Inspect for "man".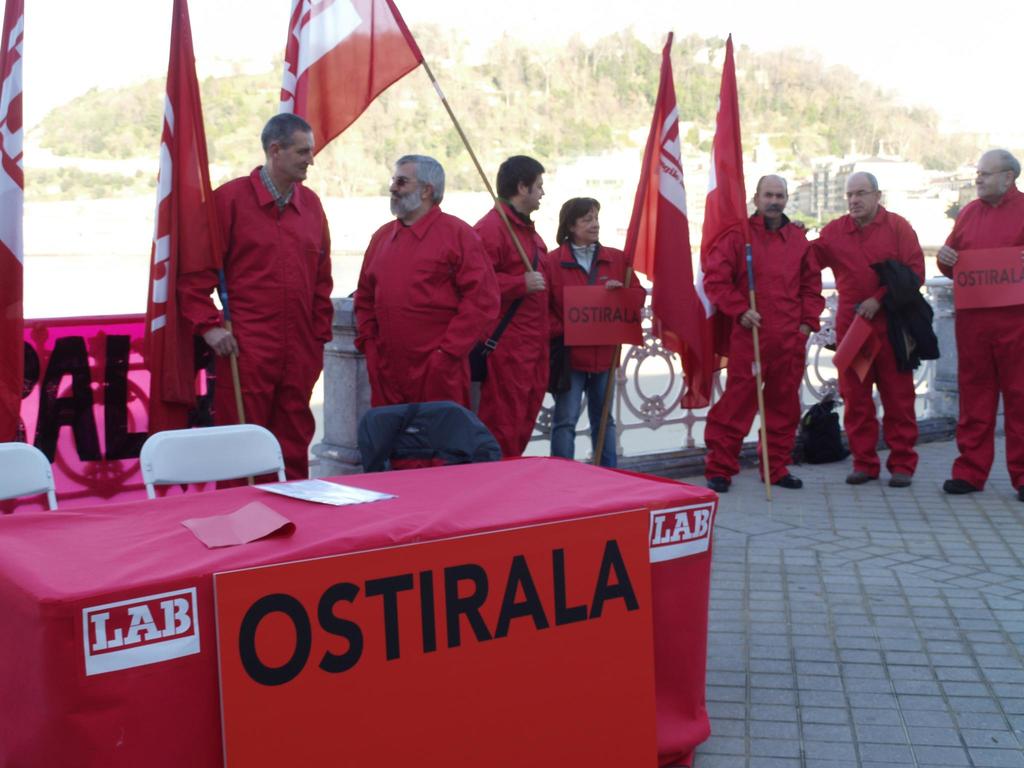
Inspection: (left=700, top=173, right=826, bottom=493).
